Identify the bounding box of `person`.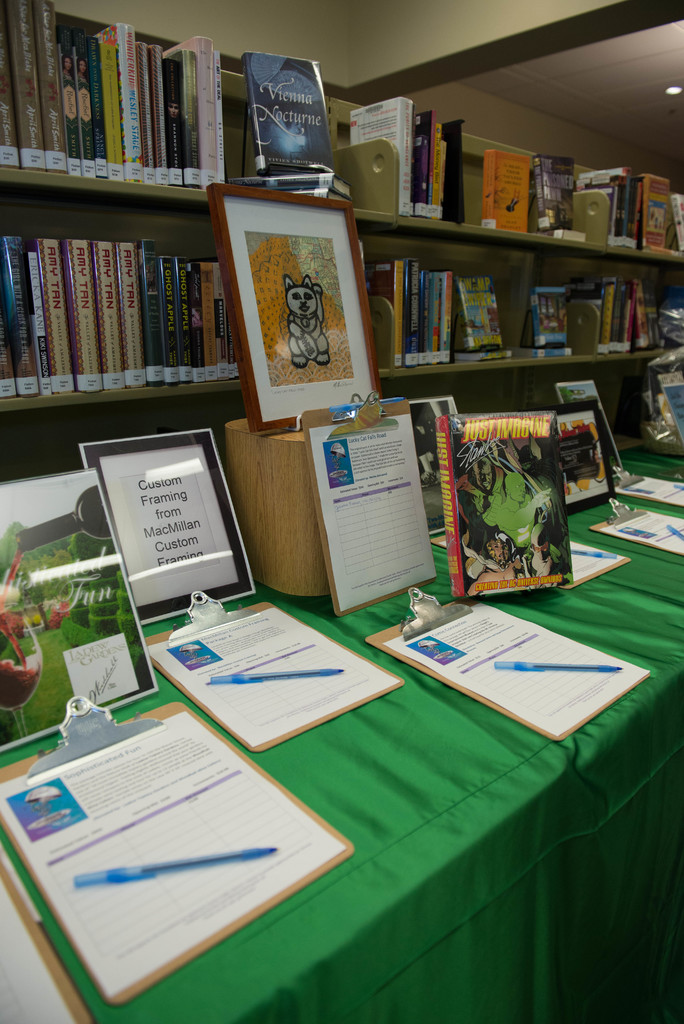
crop(456, 456, 505, 527).
